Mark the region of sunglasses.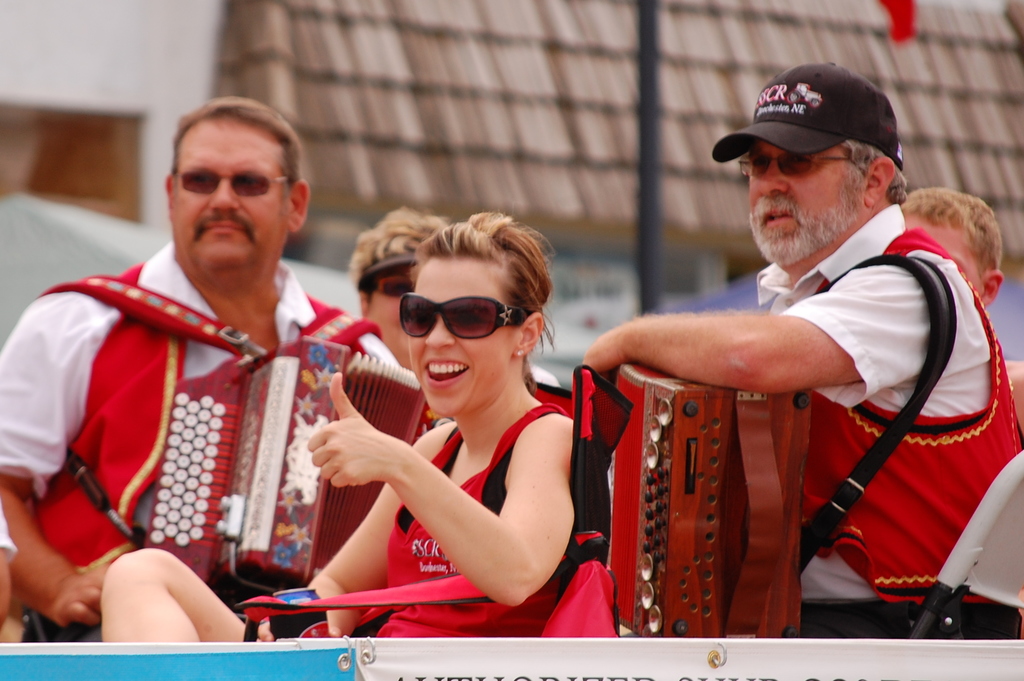
Region: l=740, t=155, r=854, b=174.
